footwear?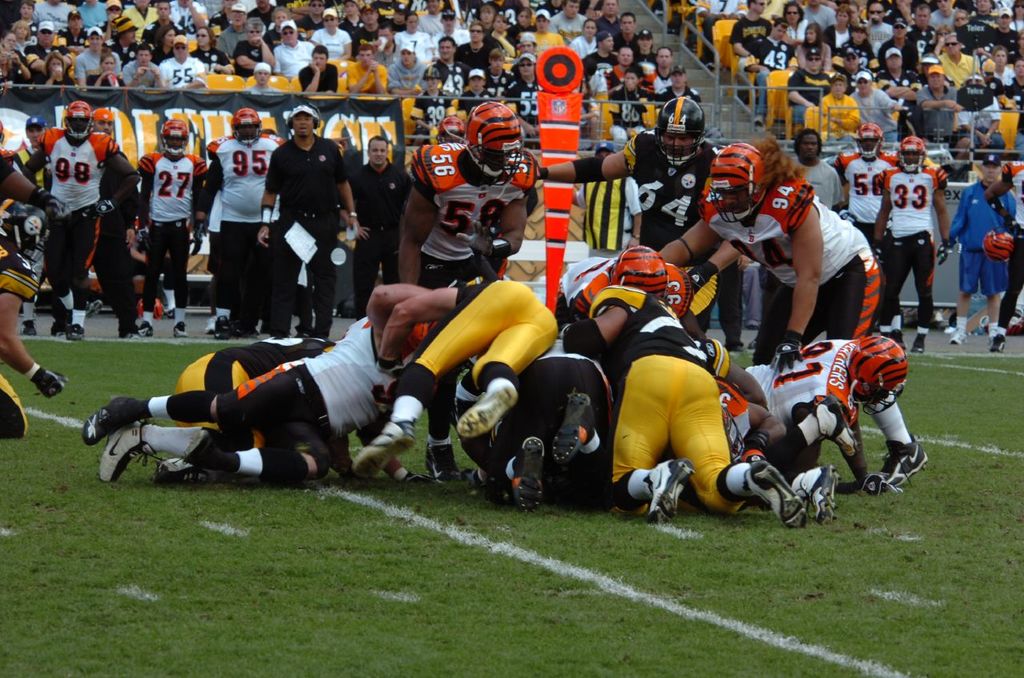
bbox(460, 376, 523, 437)
